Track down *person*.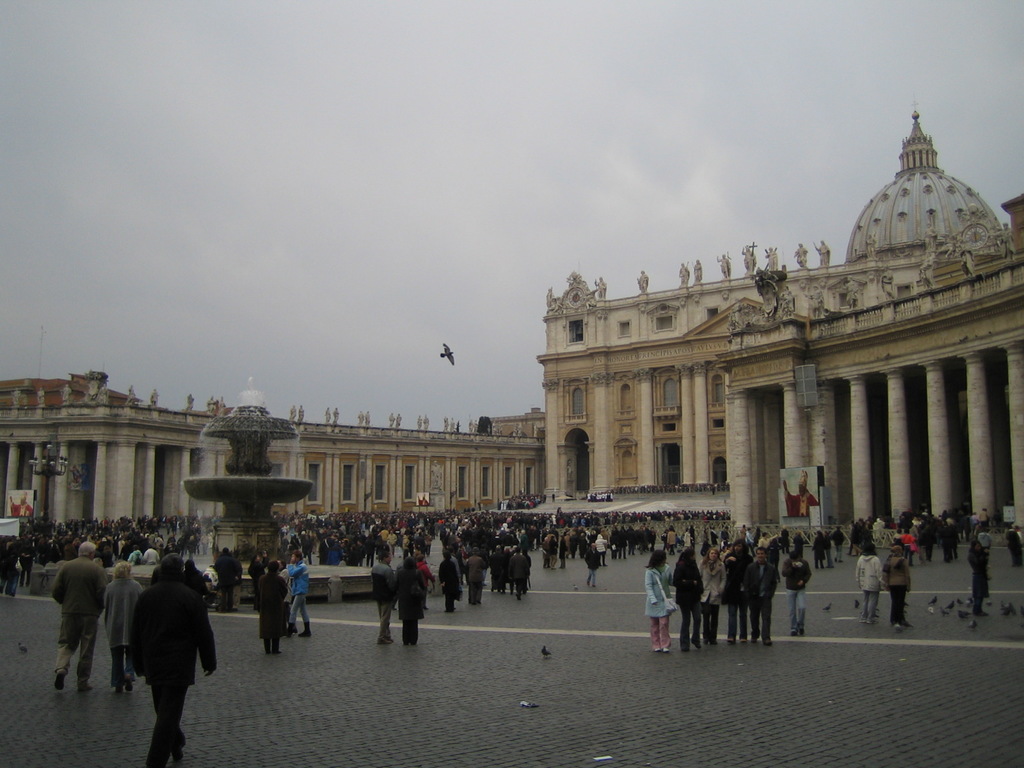
Tracked to 95, 383, 108, 405.
